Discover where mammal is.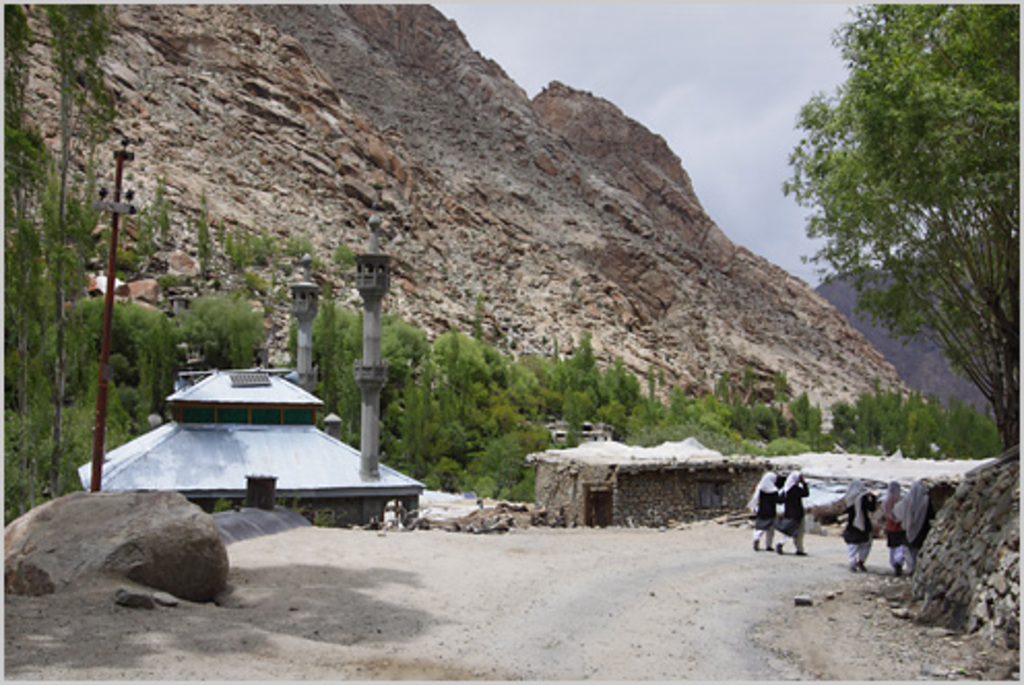
Discovered at 898,479,925,547.
